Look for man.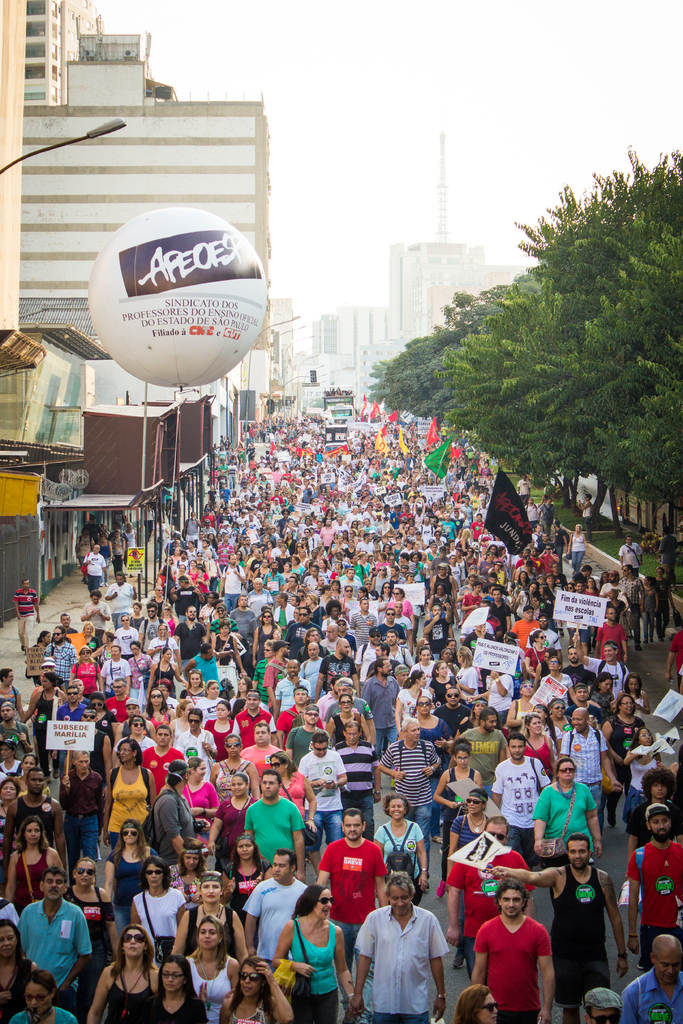
Found: box=[354, 532, 376, 554].
